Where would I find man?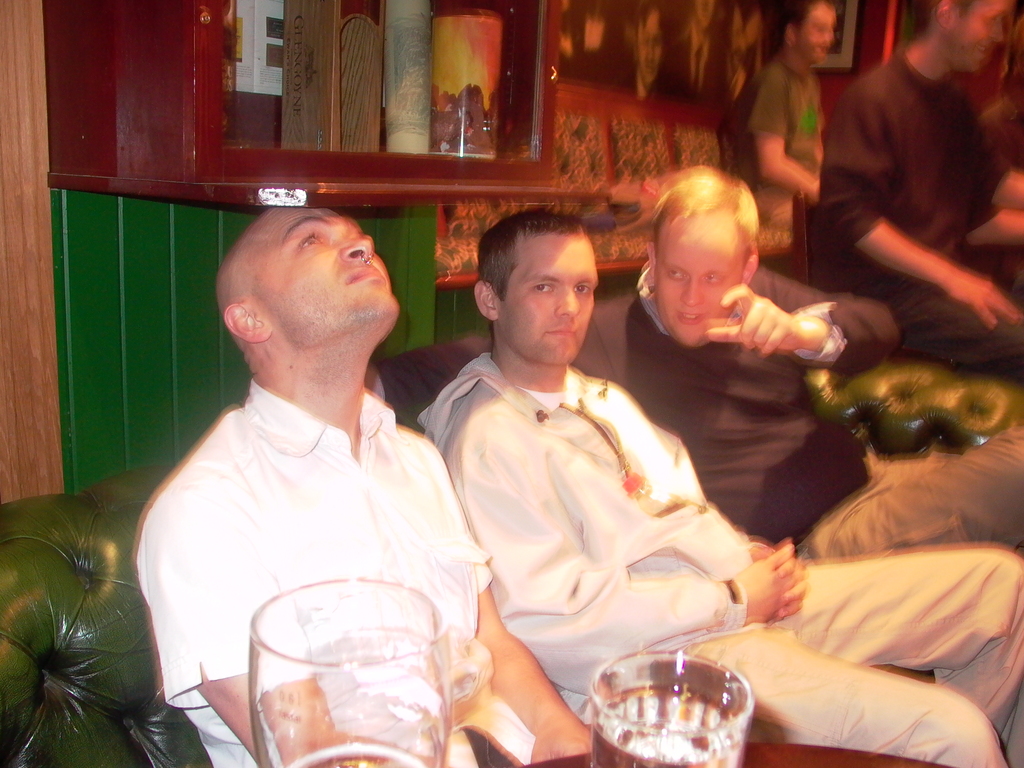
At 785,7,1014,378.
